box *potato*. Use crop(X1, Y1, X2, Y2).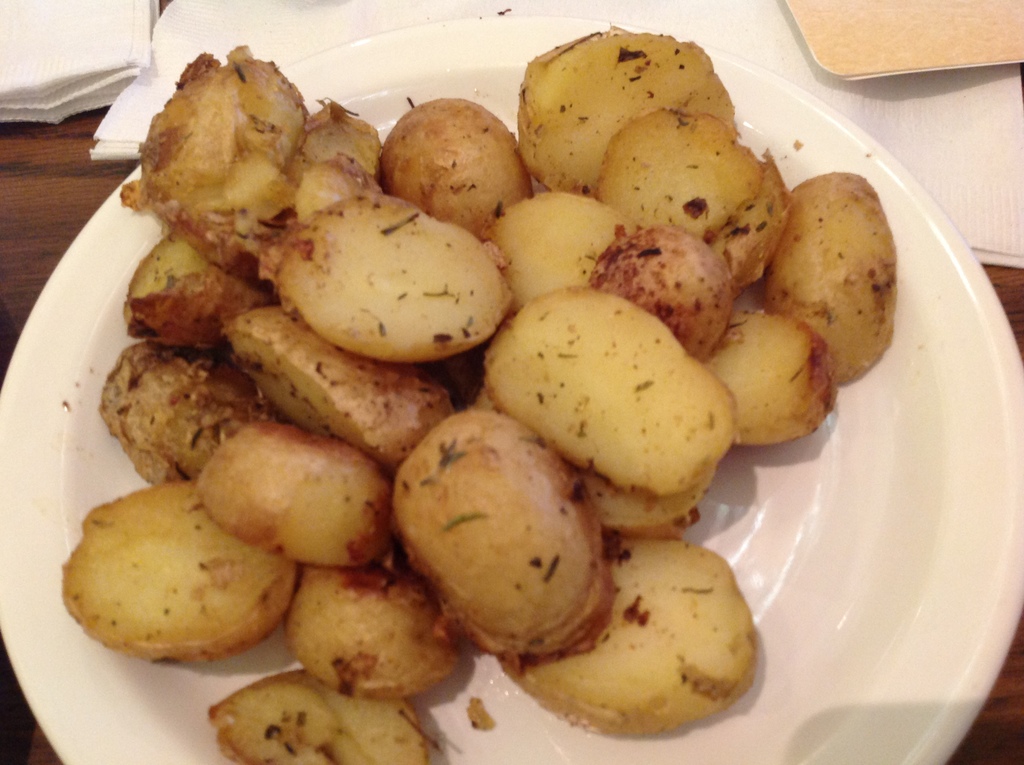
crop(65, 473, 296, 668).
